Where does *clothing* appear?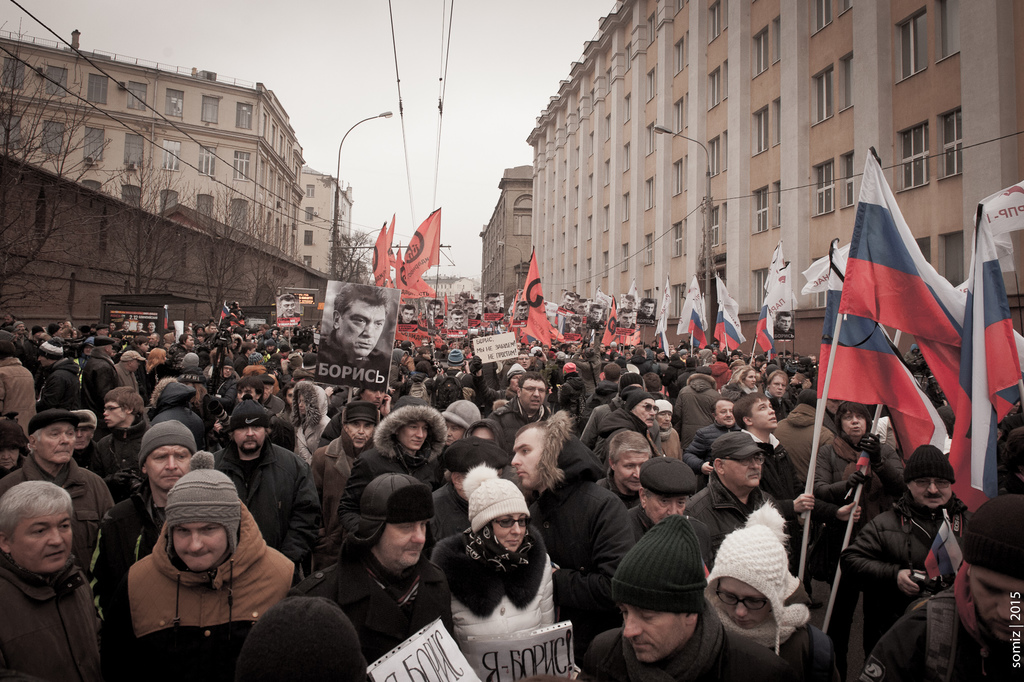
Appears at 497 398 552 440.
